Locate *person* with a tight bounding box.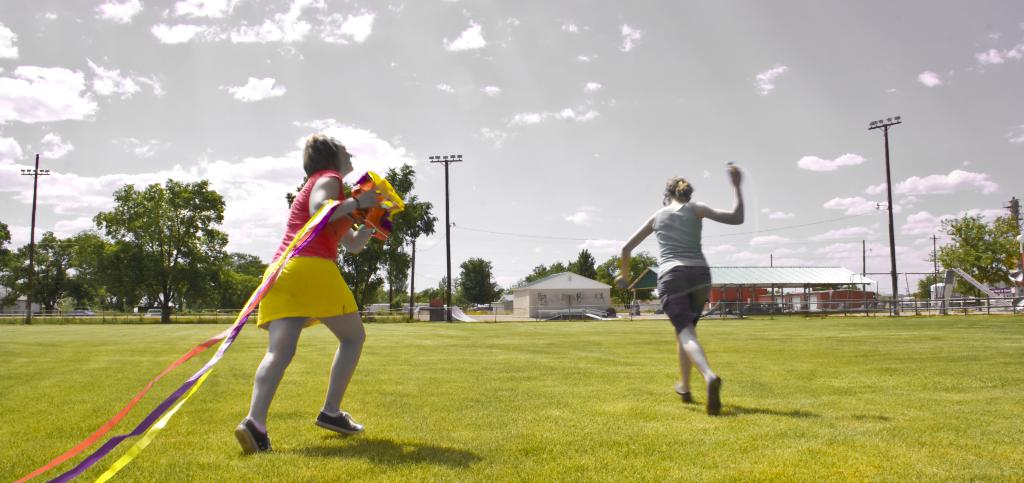
bbox(624, 169, 748, 420).
